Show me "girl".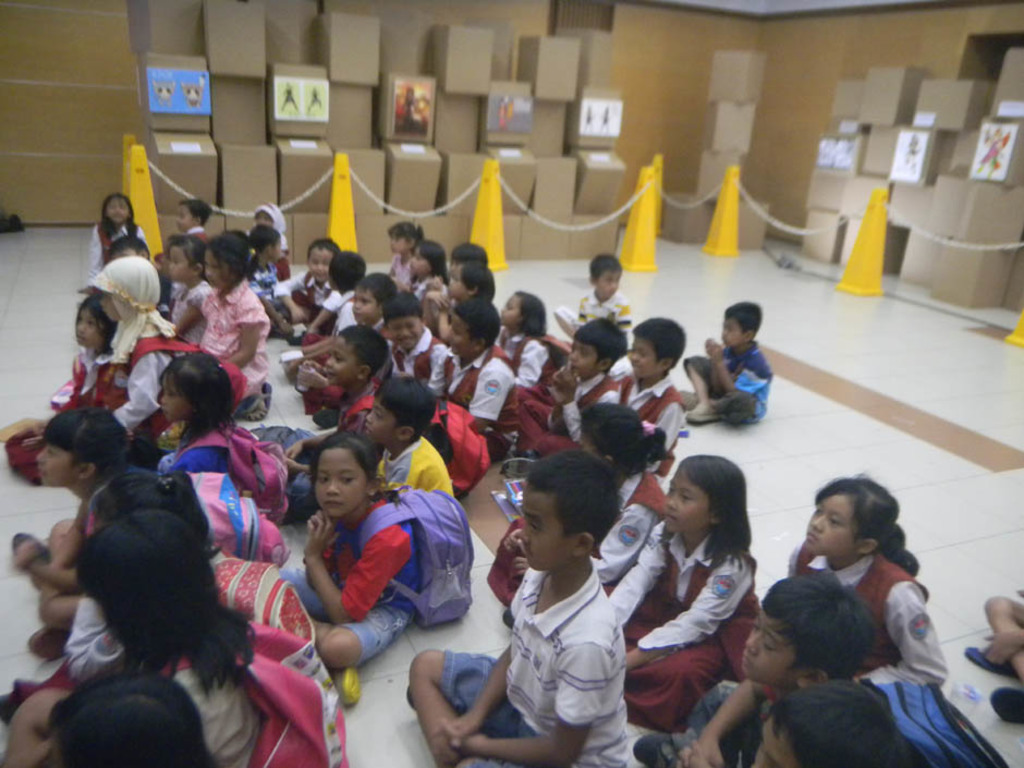
"girl" is here: region(156, 348, 239, 479).
